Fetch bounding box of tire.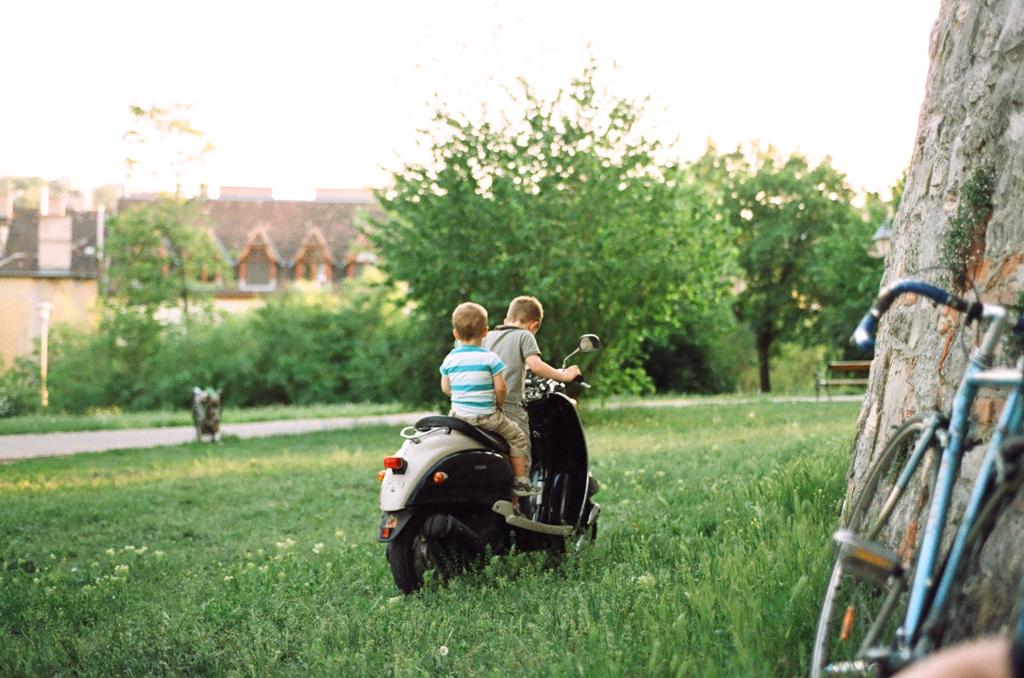
Bbox: <bbox>813, 411, 958, 675</bbox>.
